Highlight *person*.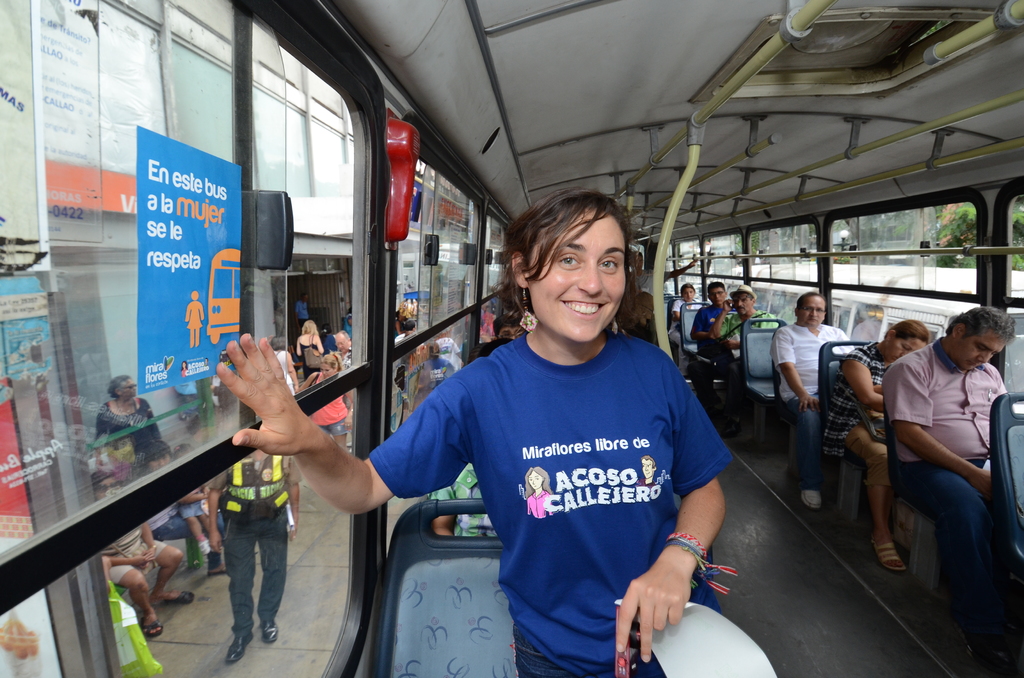
Highlighted region: (187, 288, 205, 348).
